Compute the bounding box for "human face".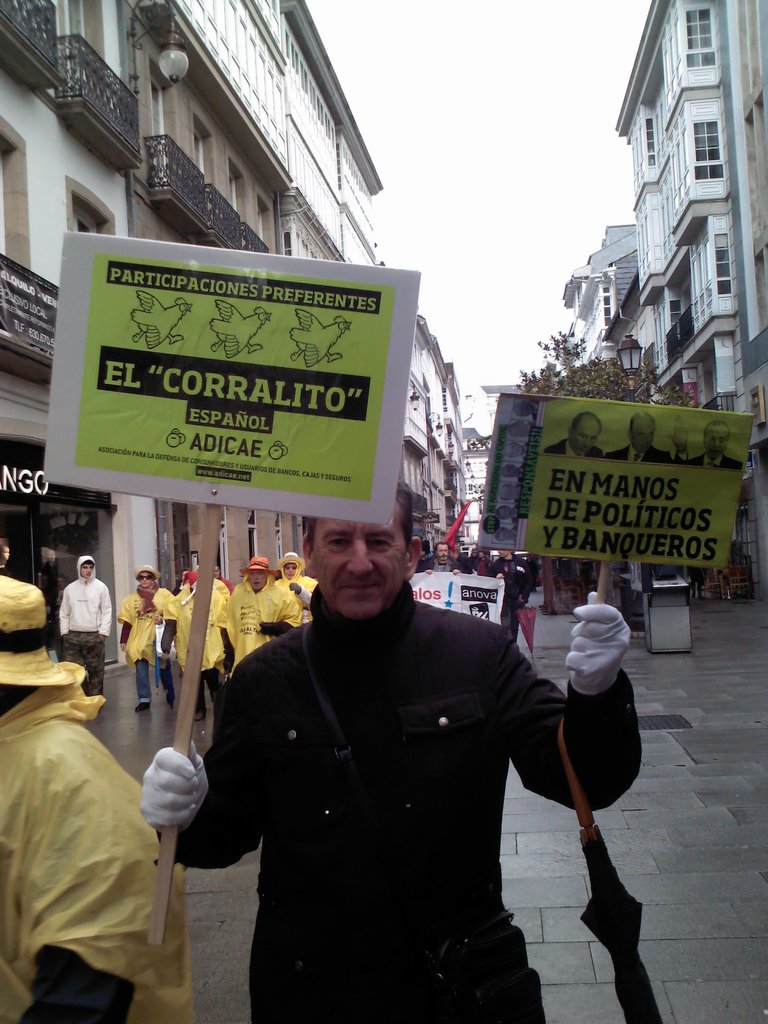
134/570/153/594.
